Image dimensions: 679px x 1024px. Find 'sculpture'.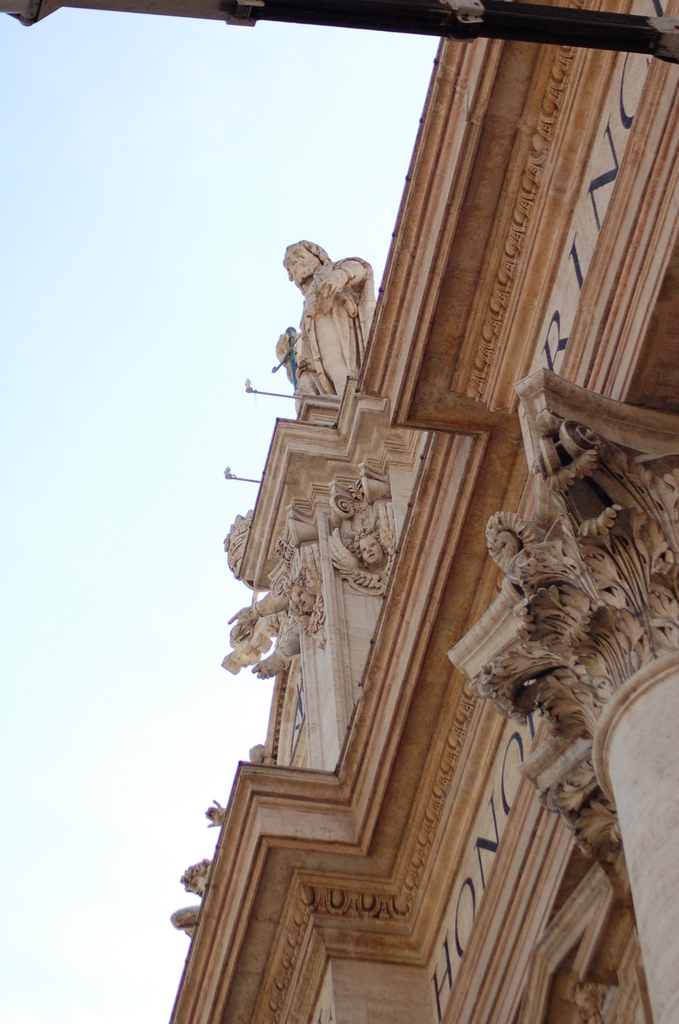
region(474, 509, 557, 568).
